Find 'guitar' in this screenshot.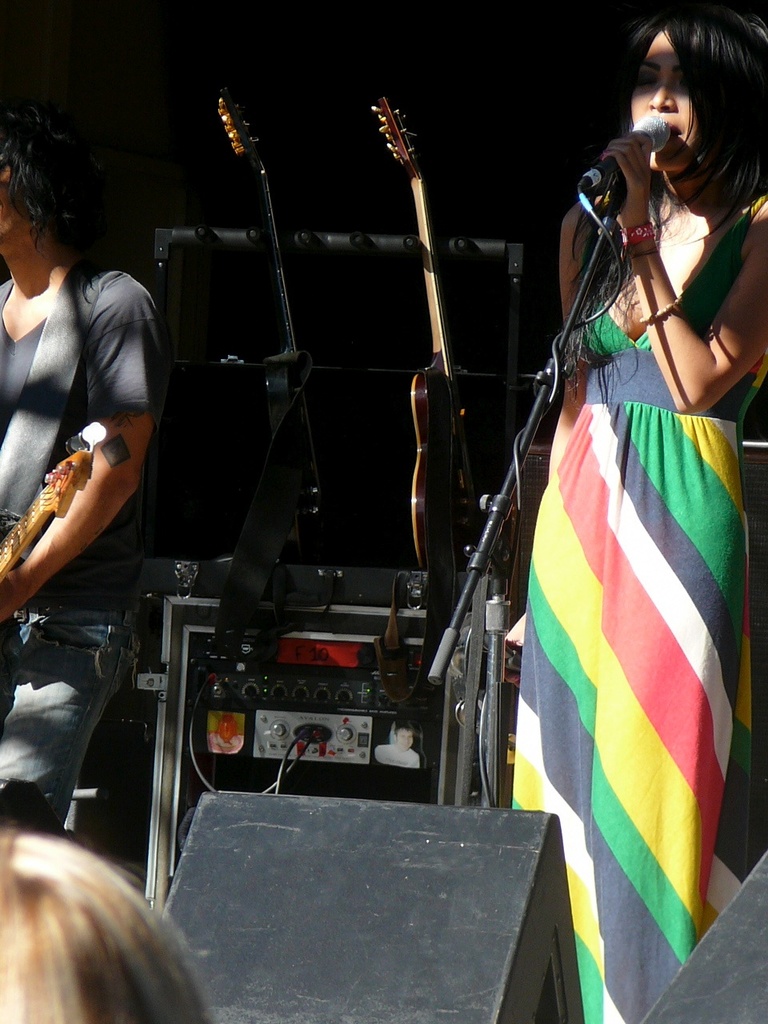
The bounding box for 'guitar' is [358,84,511,570].
